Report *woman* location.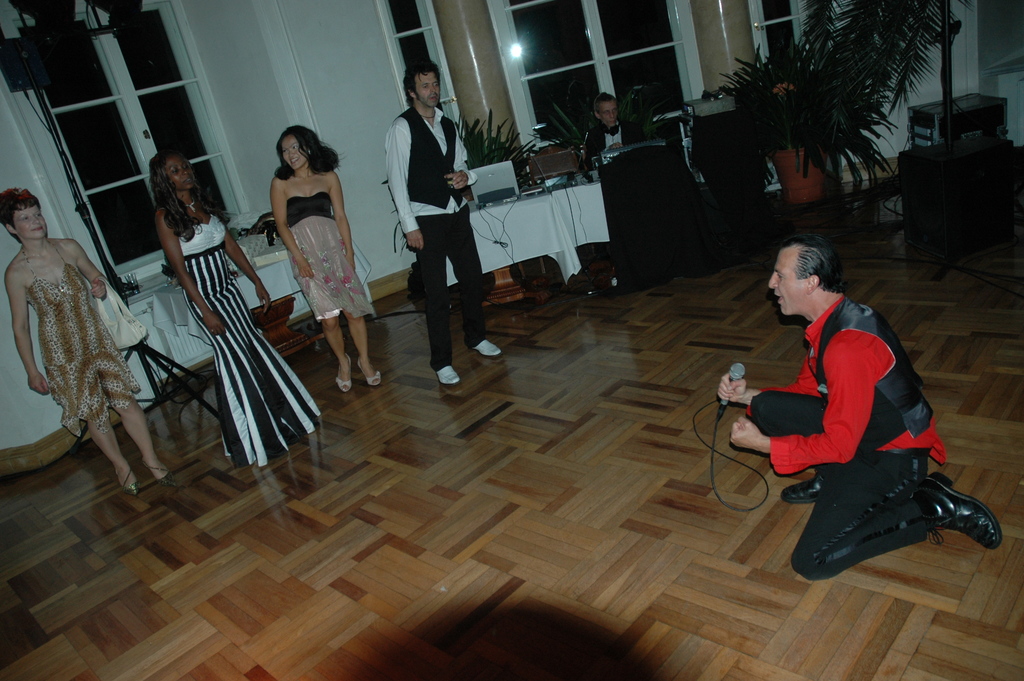
Report: select_region(254, 111, 368, 370).
